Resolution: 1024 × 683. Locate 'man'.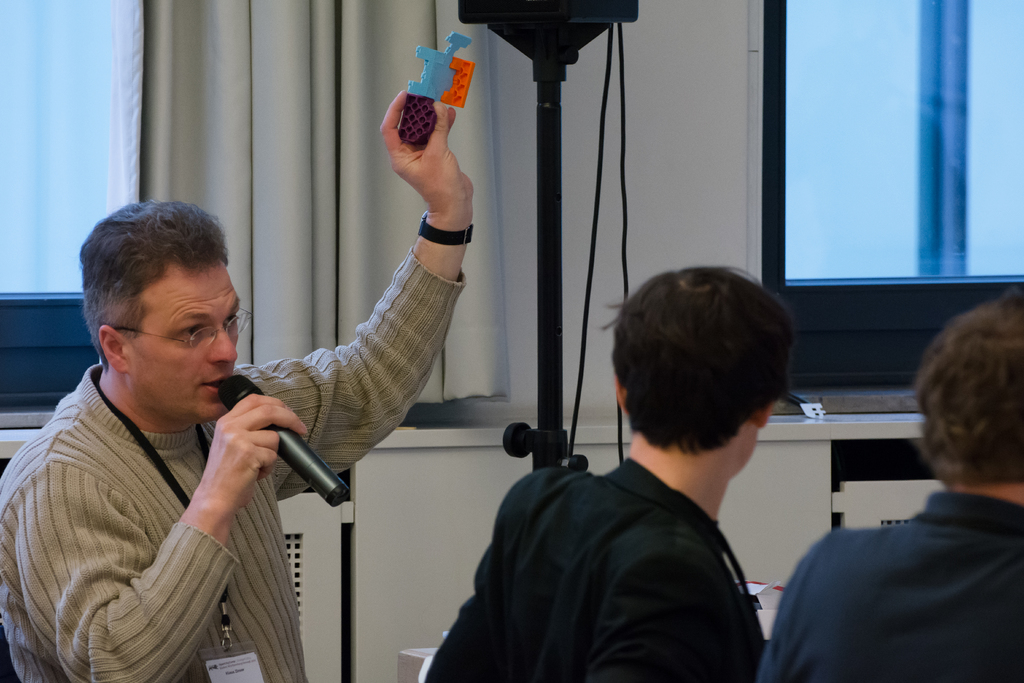
crop(428, 267, 793, 682).
